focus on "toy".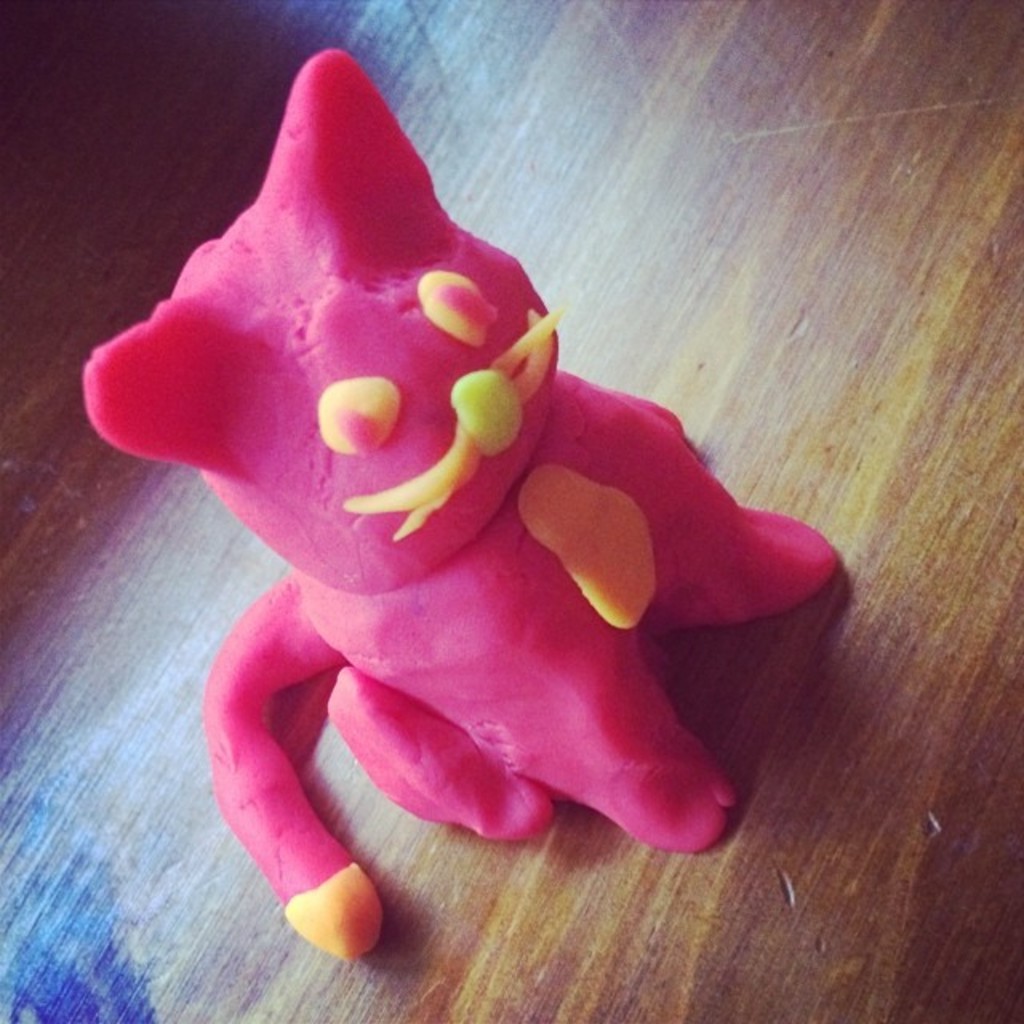
Focused at x1=64, y1=26, x2=882, y2=973.
